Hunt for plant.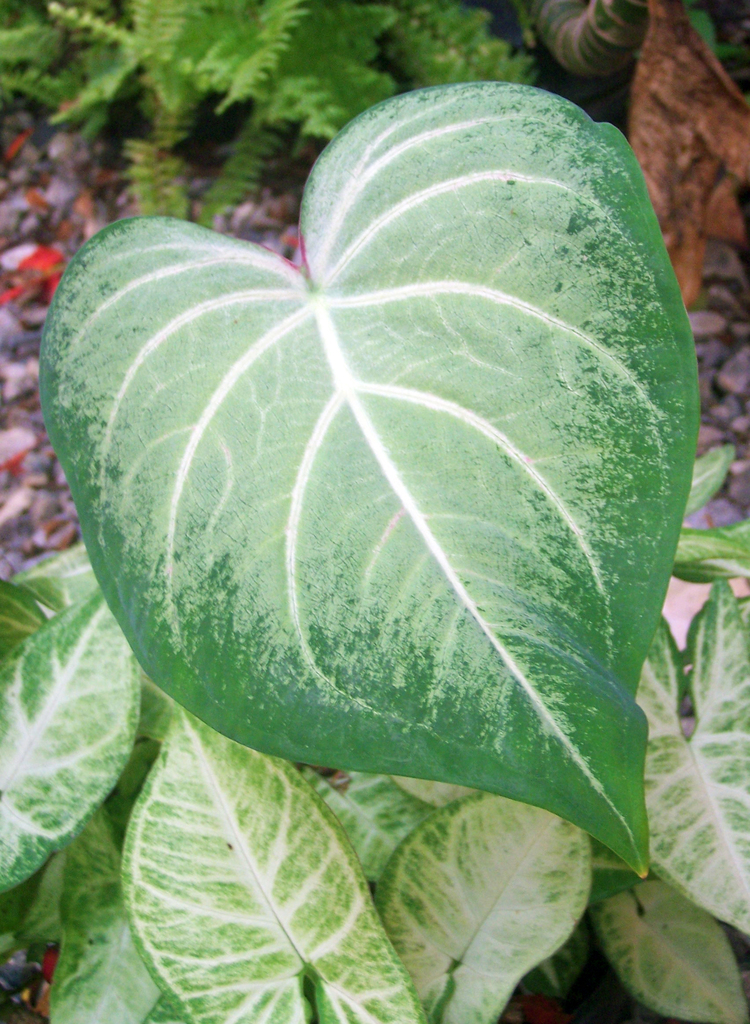
Hunted down at bbox=[616, 0, 744, 338].
